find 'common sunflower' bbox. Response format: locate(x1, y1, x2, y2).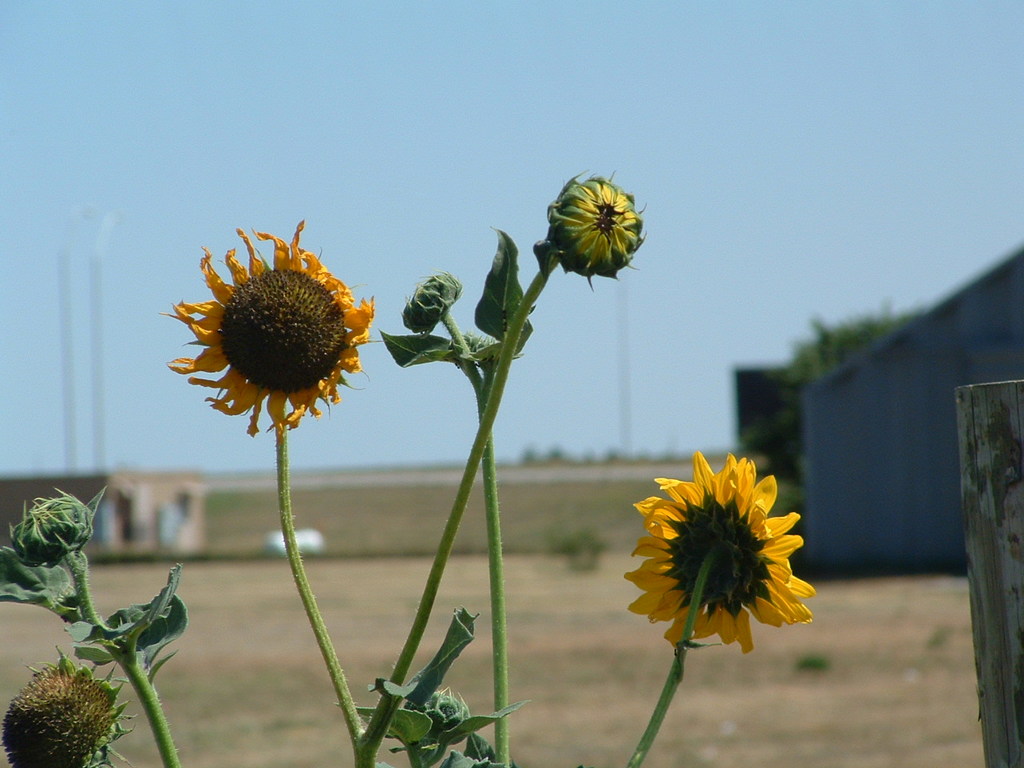
locate(619, 452, 815, 654).
